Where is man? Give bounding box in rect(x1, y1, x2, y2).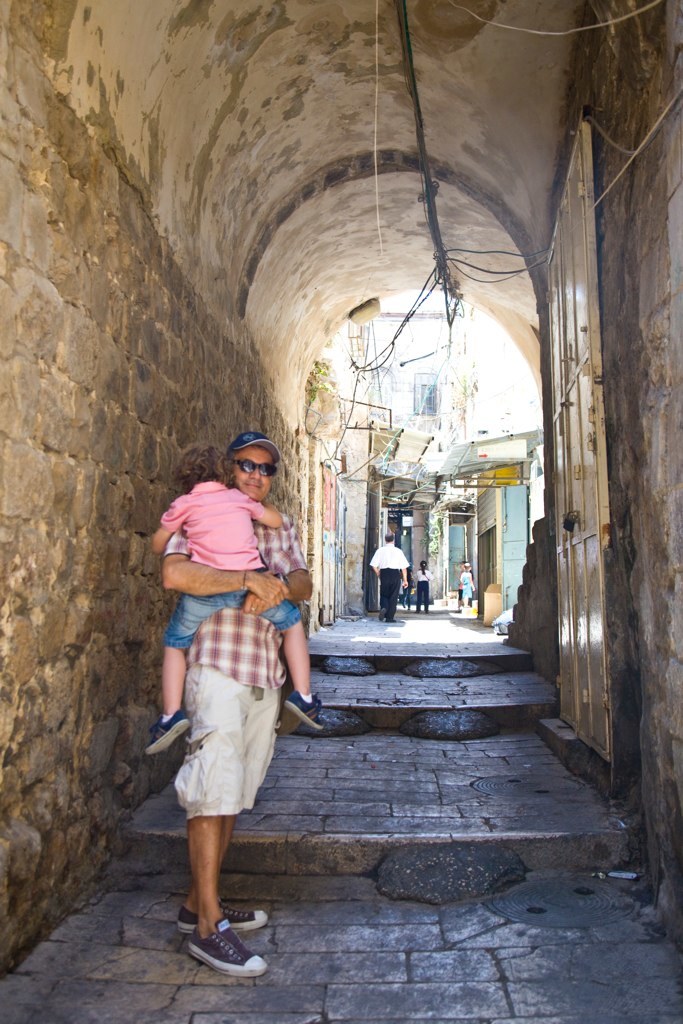
rect(163, 428, 303, 986).
